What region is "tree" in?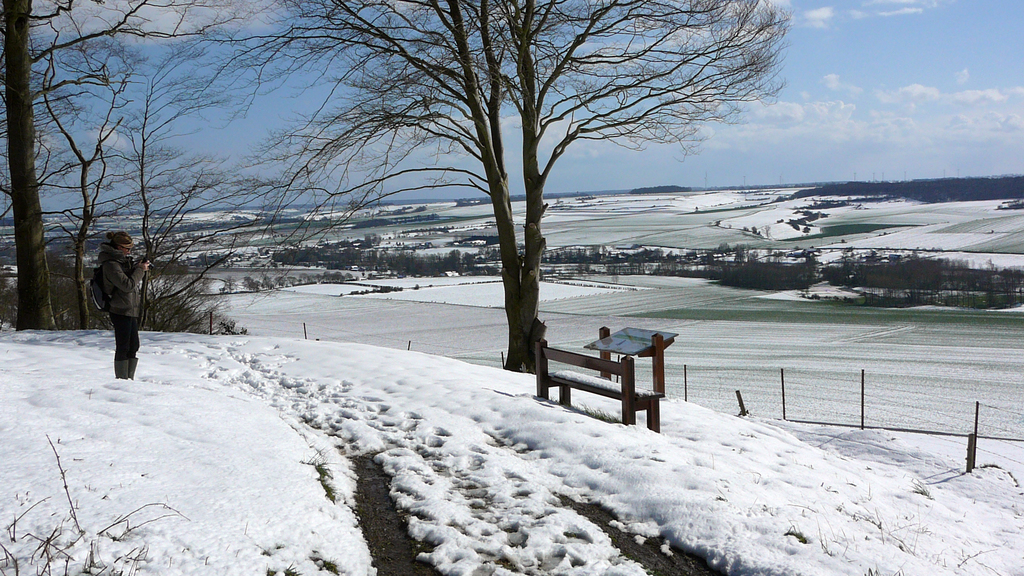
<bbox>88, 6, 818, 394</bbox>.
